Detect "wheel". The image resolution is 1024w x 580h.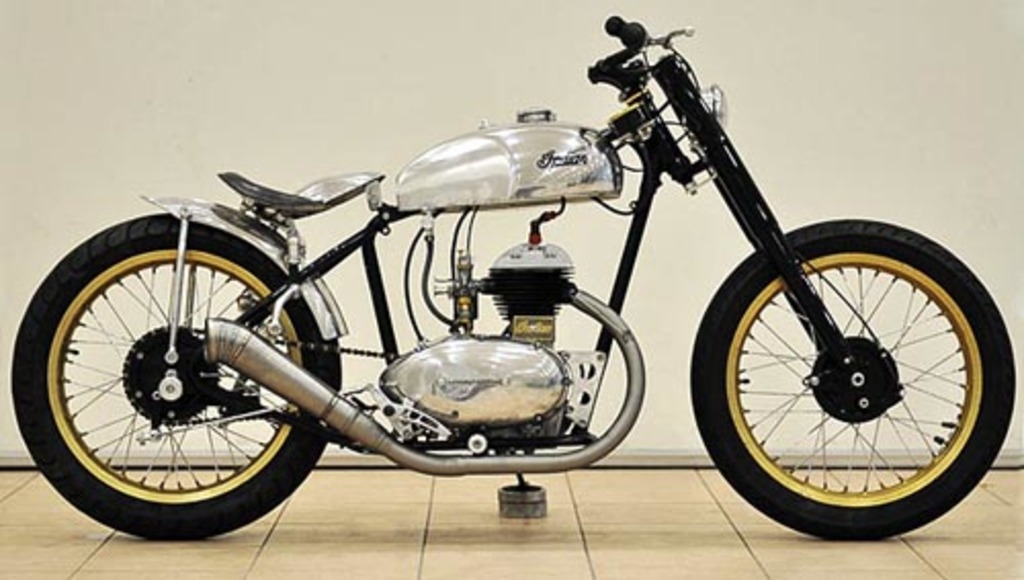
box=[14, 211, 344, 543].
